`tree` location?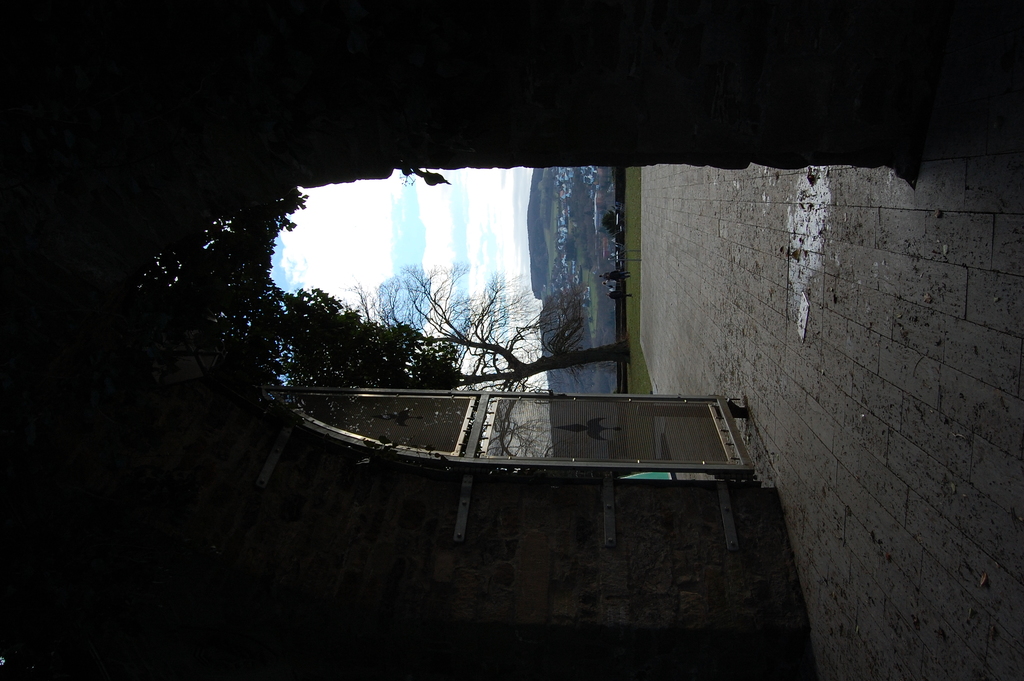
BBox(342, 259, 629, 467)
